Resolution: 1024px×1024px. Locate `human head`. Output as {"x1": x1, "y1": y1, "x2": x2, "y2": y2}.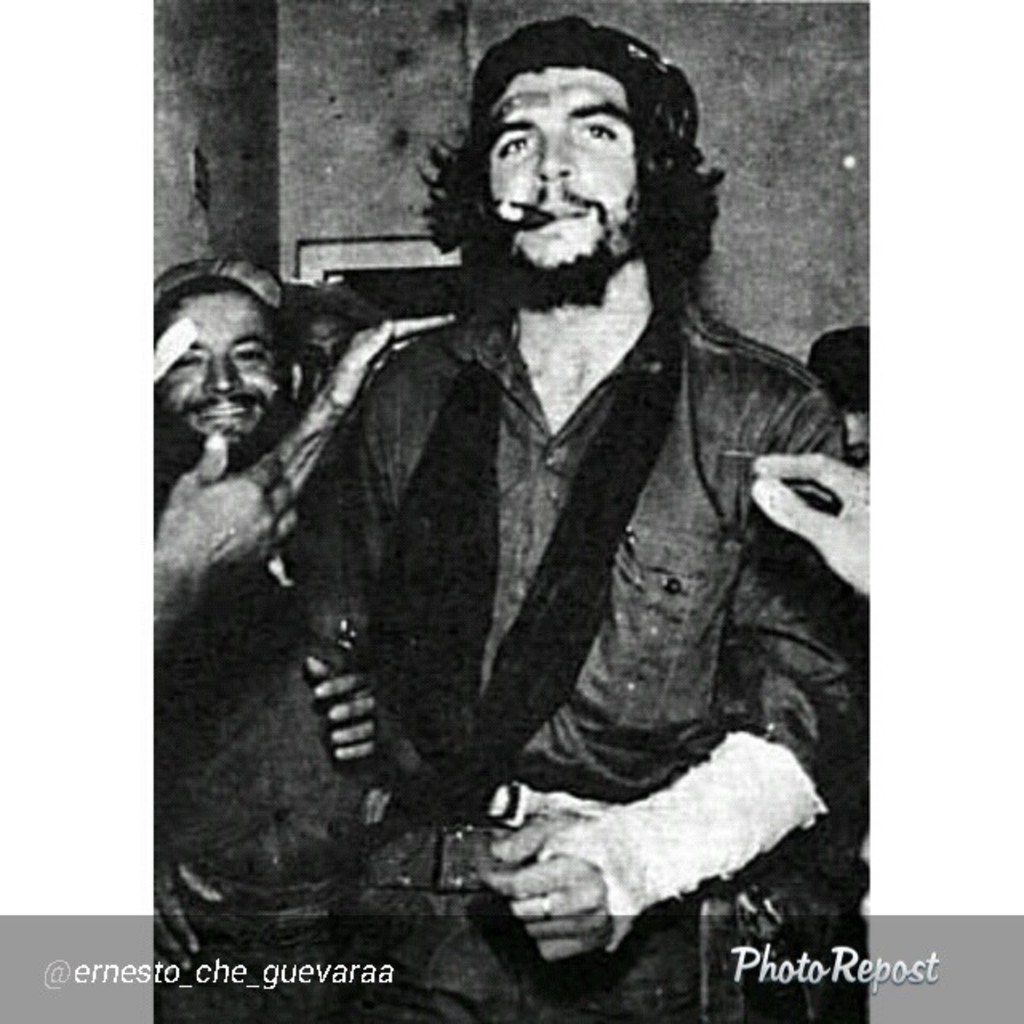
{"x1": 283, "y1": 285, "x2": 378, "y2": 406}.
